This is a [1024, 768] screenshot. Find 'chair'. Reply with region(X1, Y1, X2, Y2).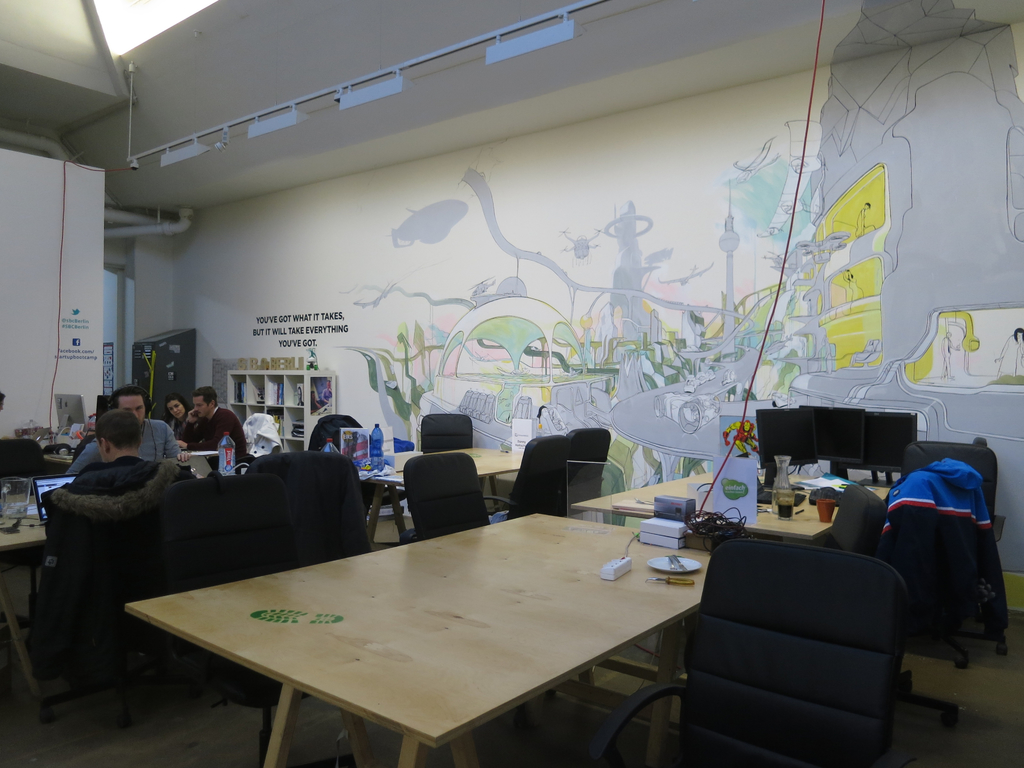
region(416, 411, 481, 449).
